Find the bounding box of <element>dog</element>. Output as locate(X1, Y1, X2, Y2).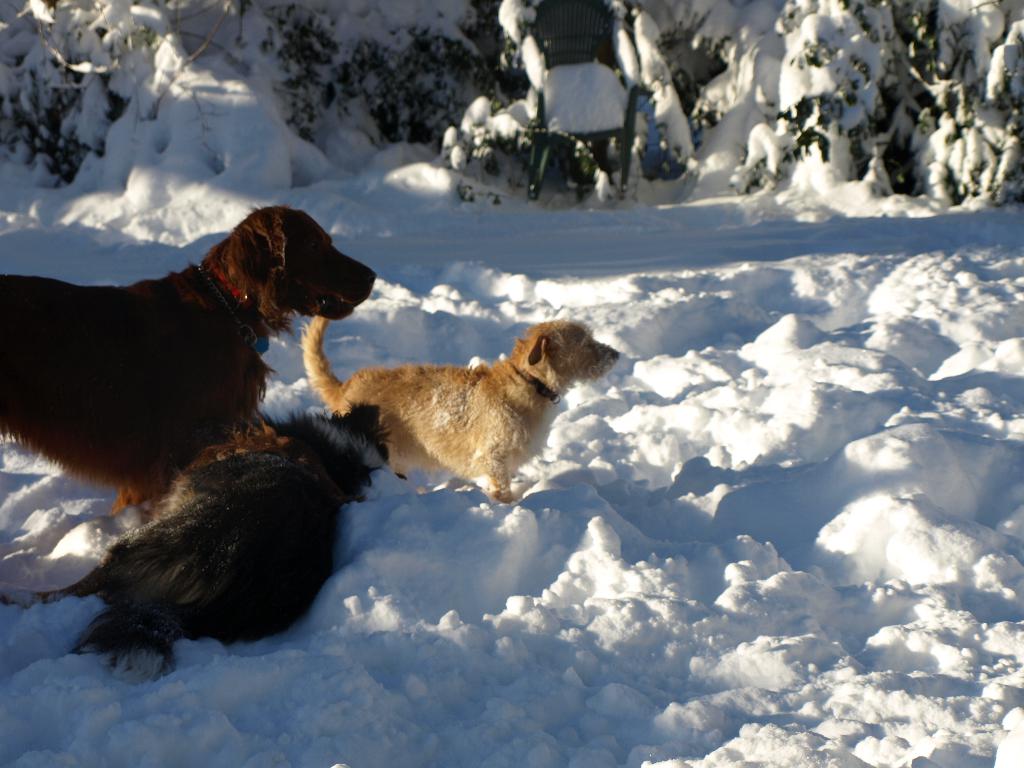
locate(0, 396, 397, 688).
